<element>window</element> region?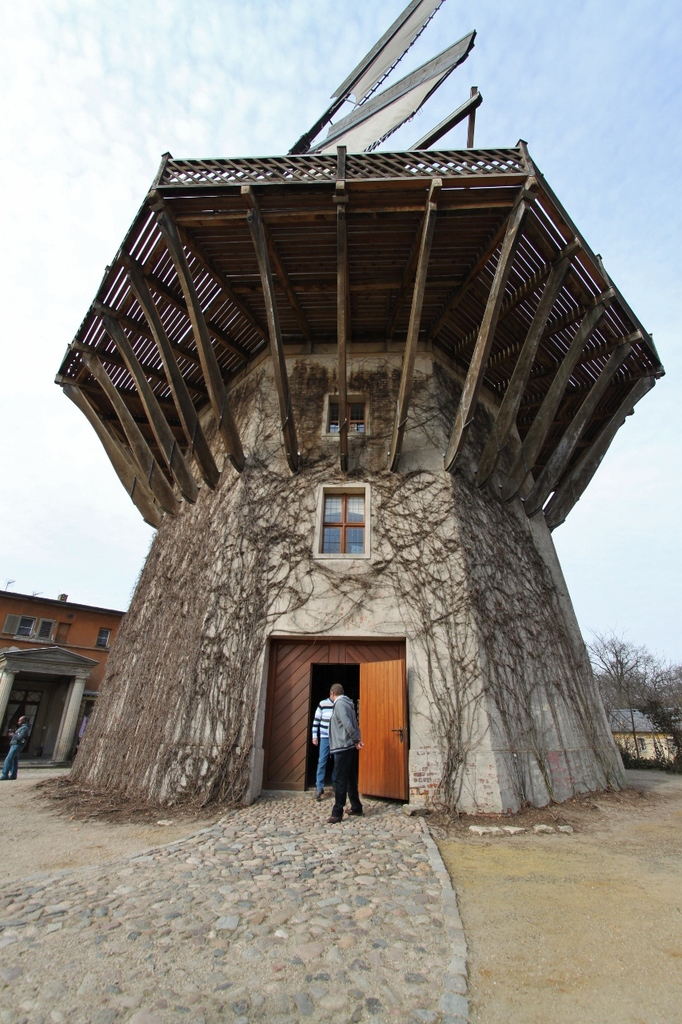
locate(329, 394, 370, 436)
